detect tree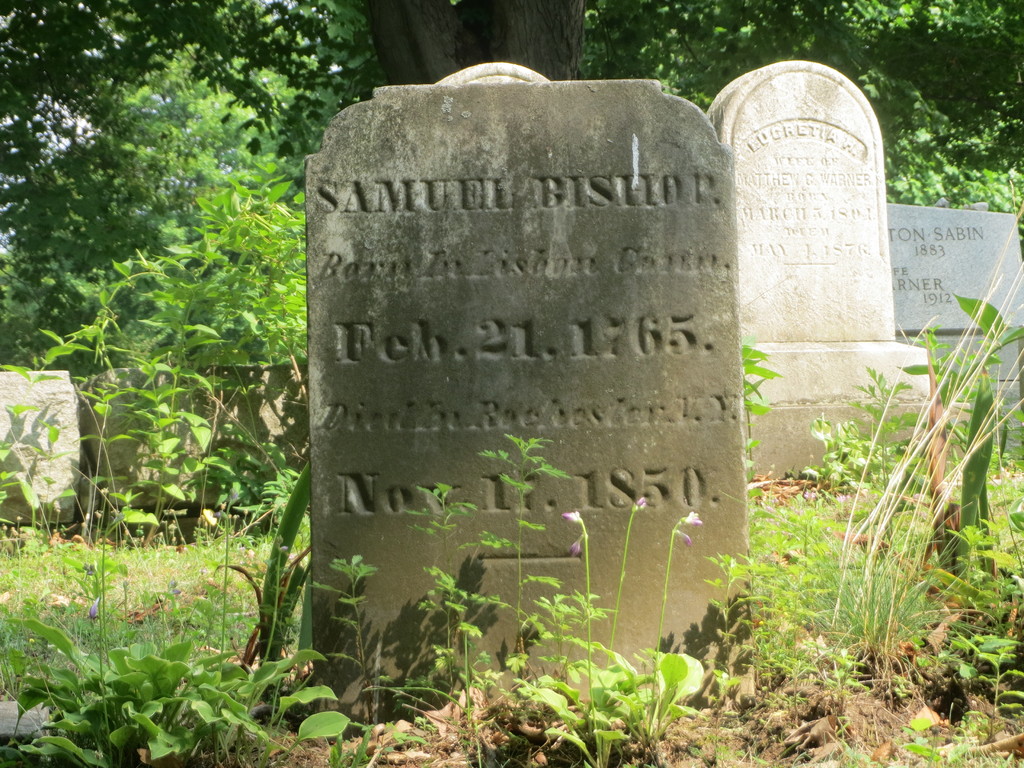
pyautogui.locateOnScreen(362, 0, 588, 85)
